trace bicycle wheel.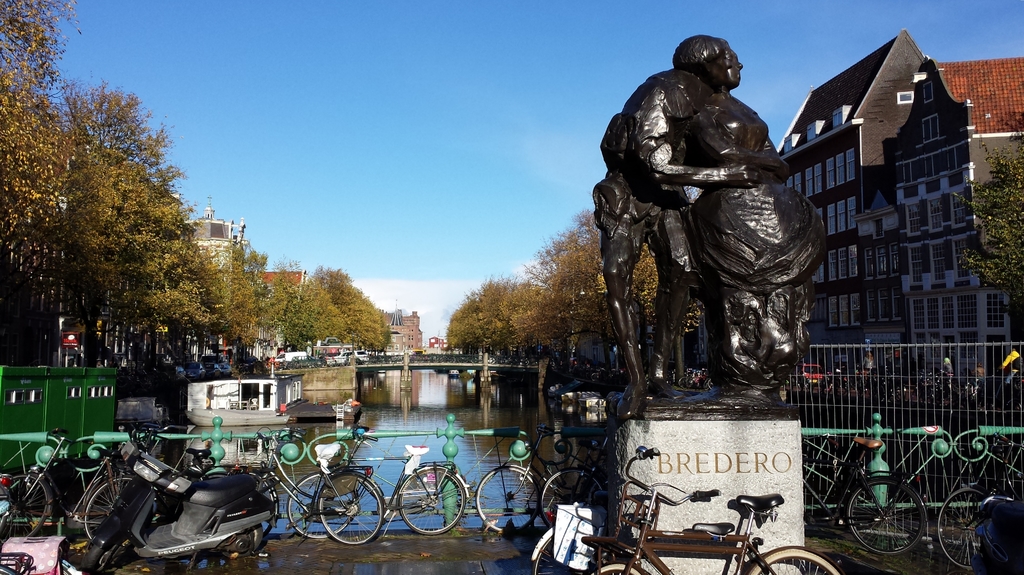
Traced to box(0, 472, 48, 539).
